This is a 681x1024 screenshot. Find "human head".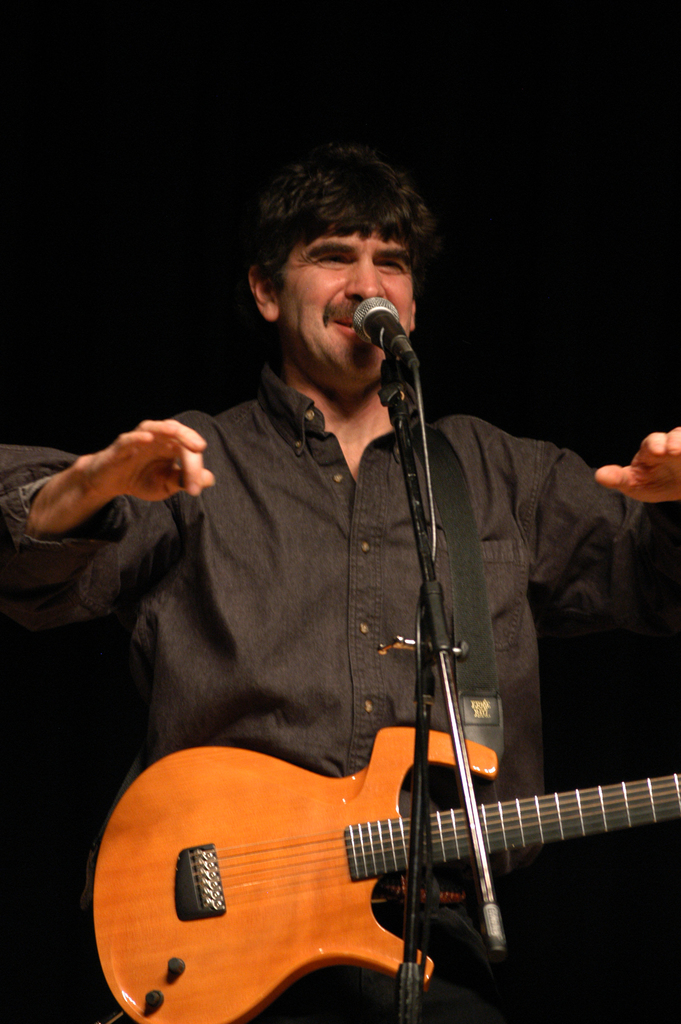
Bounding box: (233,131,450,391).
